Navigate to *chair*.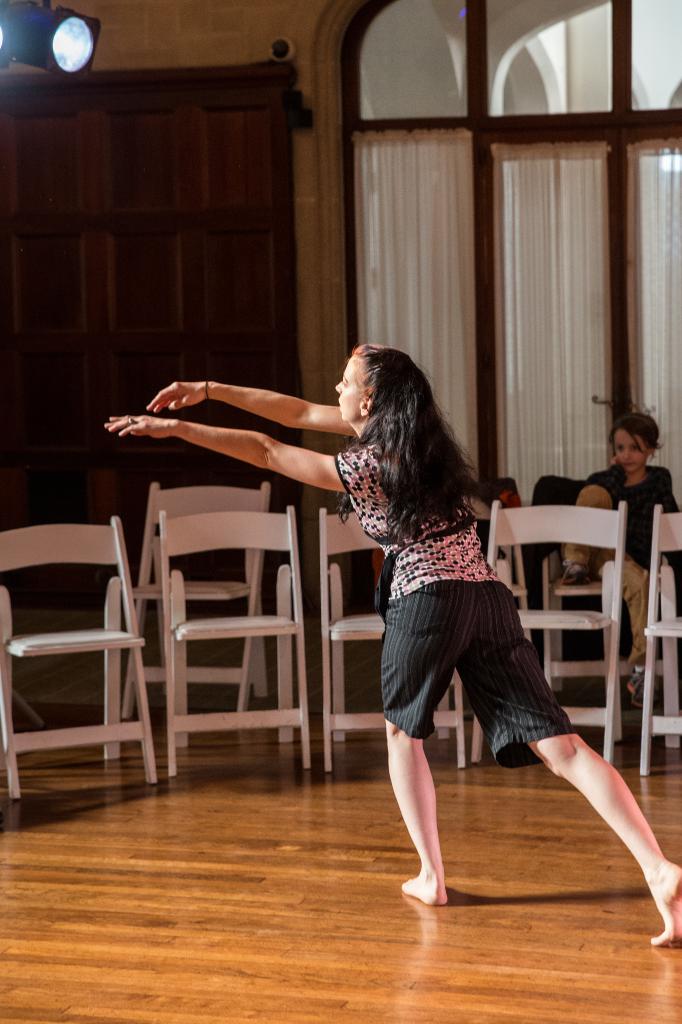
Navigation target: x1=19, y1=474, x2=197, y2=845.
